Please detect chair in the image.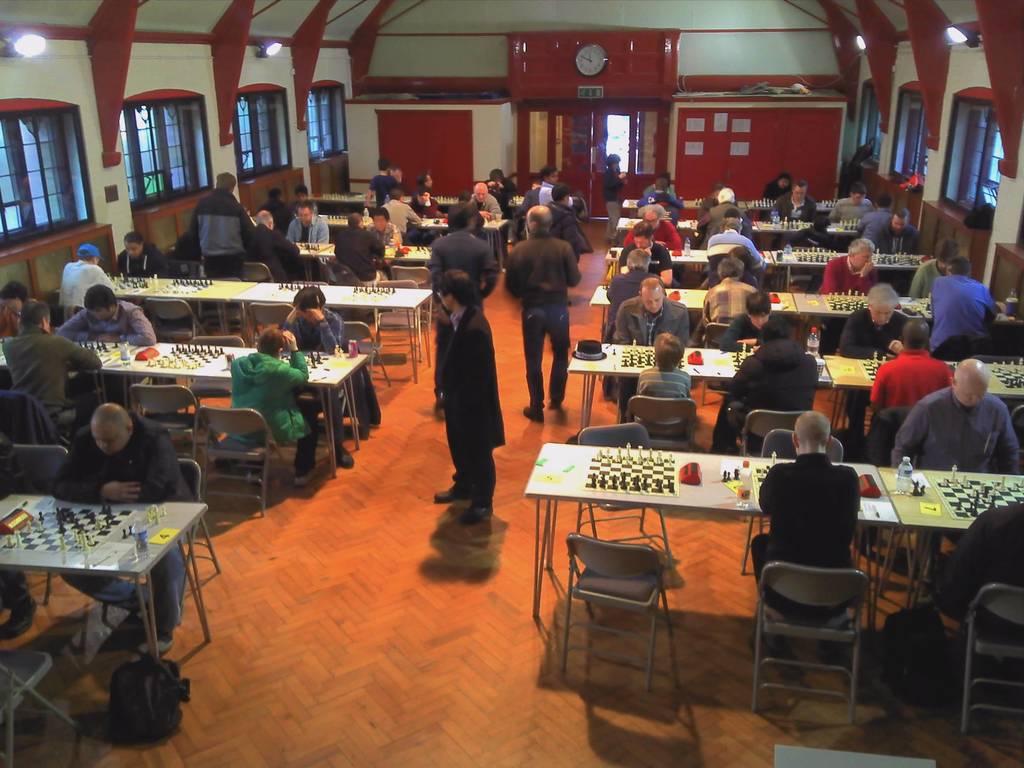
{"left": 737, "top": 431, "right": 840, "bottom": 573}.
